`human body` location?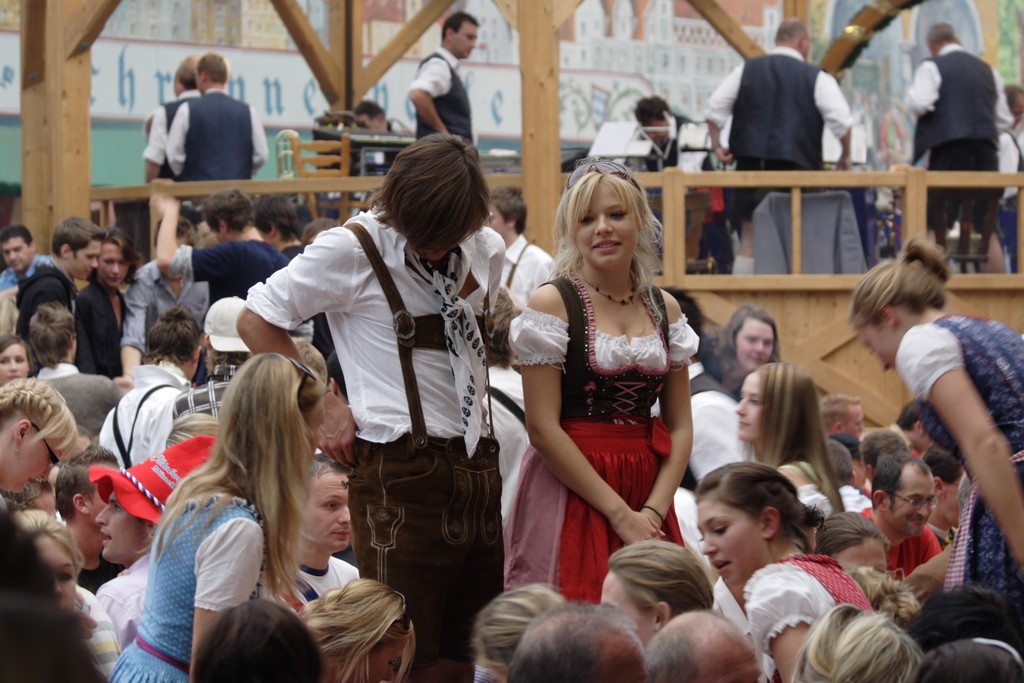
[left=402, top=6, right=482, bottom=147]
